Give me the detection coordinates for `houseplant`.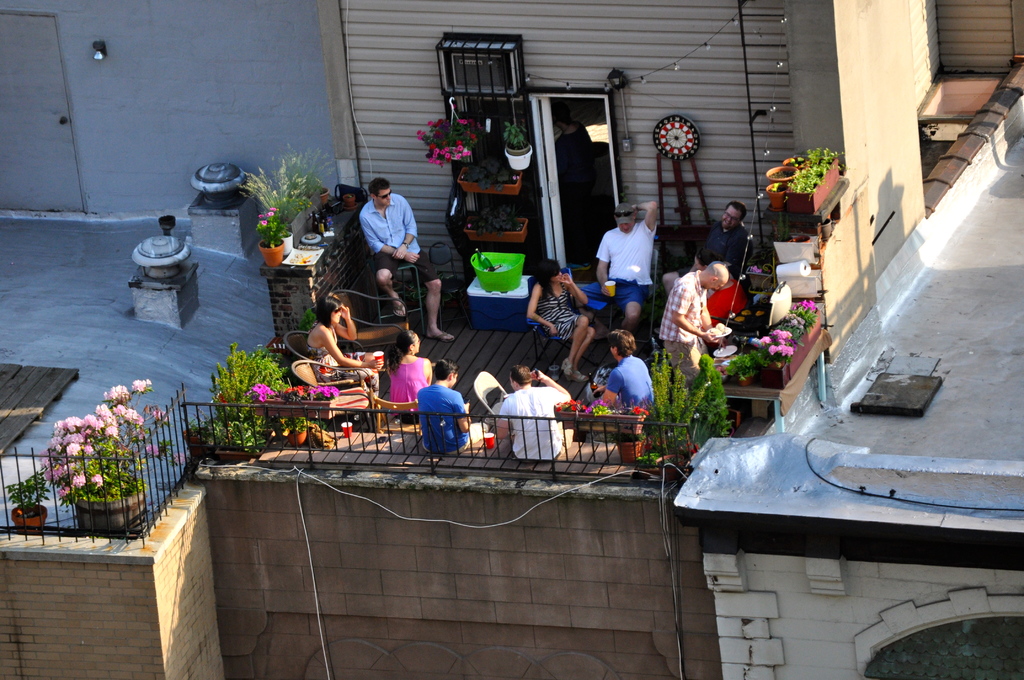
[x1=40, y1=382, x2=159, y2=531].
